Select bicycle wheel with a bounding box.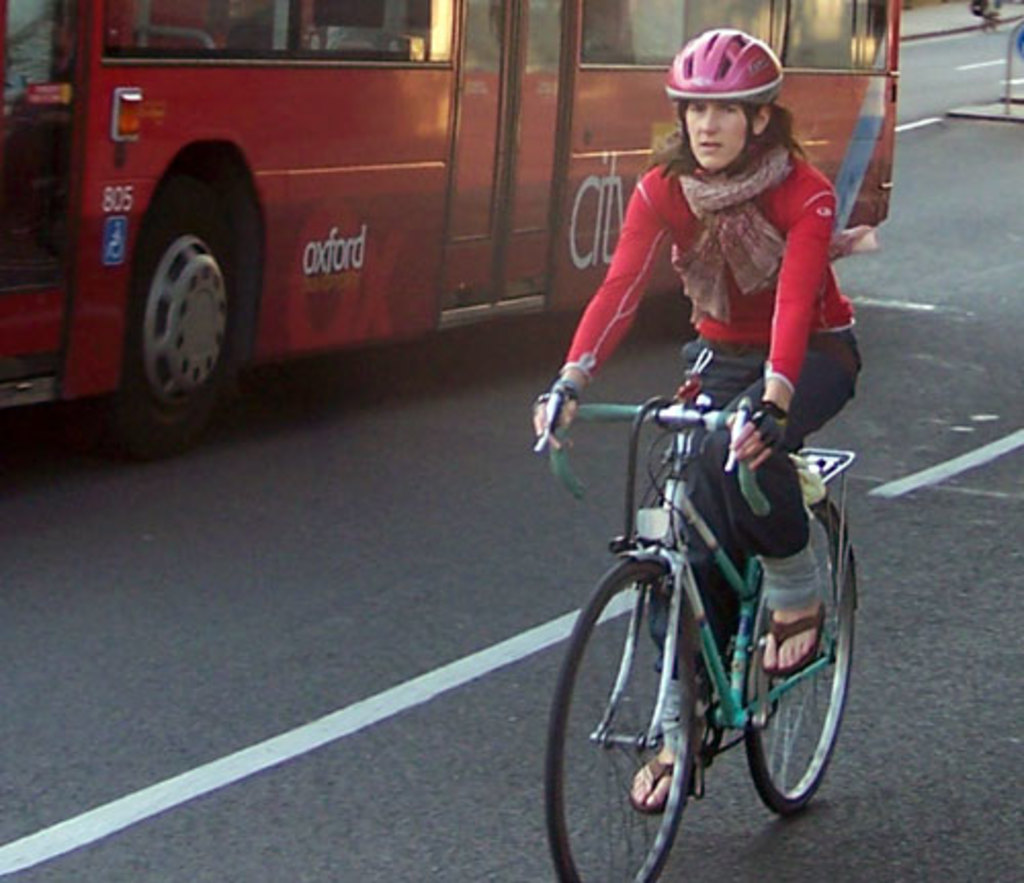
locate(733, 492, 852, 813).
